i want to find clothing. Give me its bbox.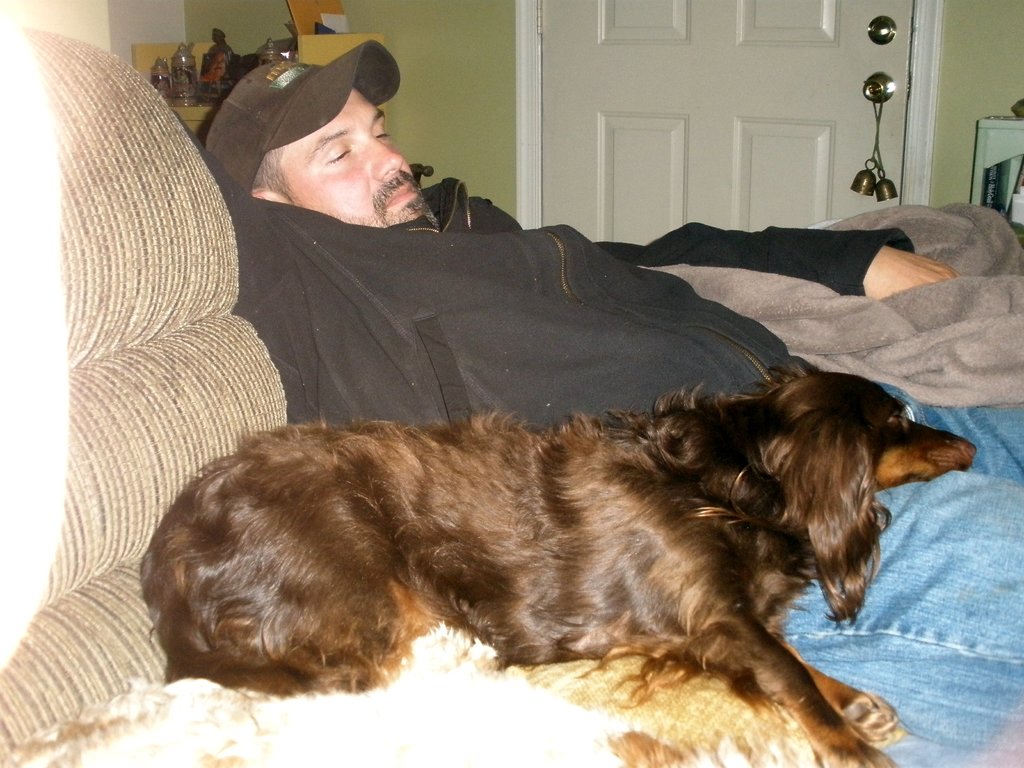
166/95/1023/767.
